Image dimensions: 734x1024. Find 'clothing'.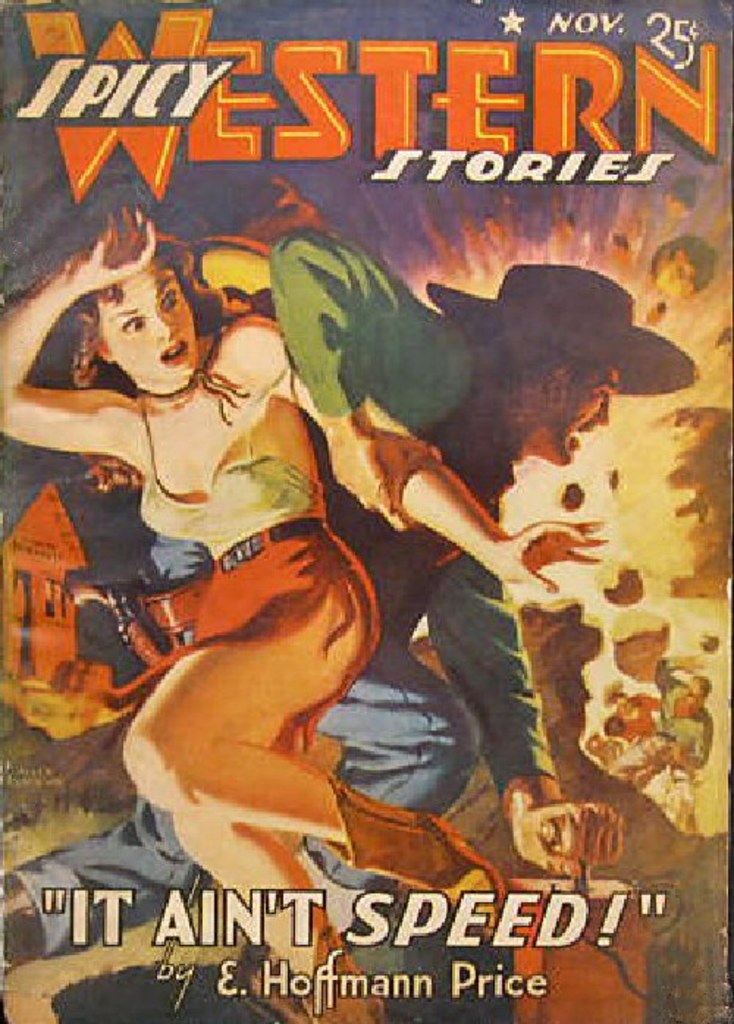
box(603, 653, 713, 792).
